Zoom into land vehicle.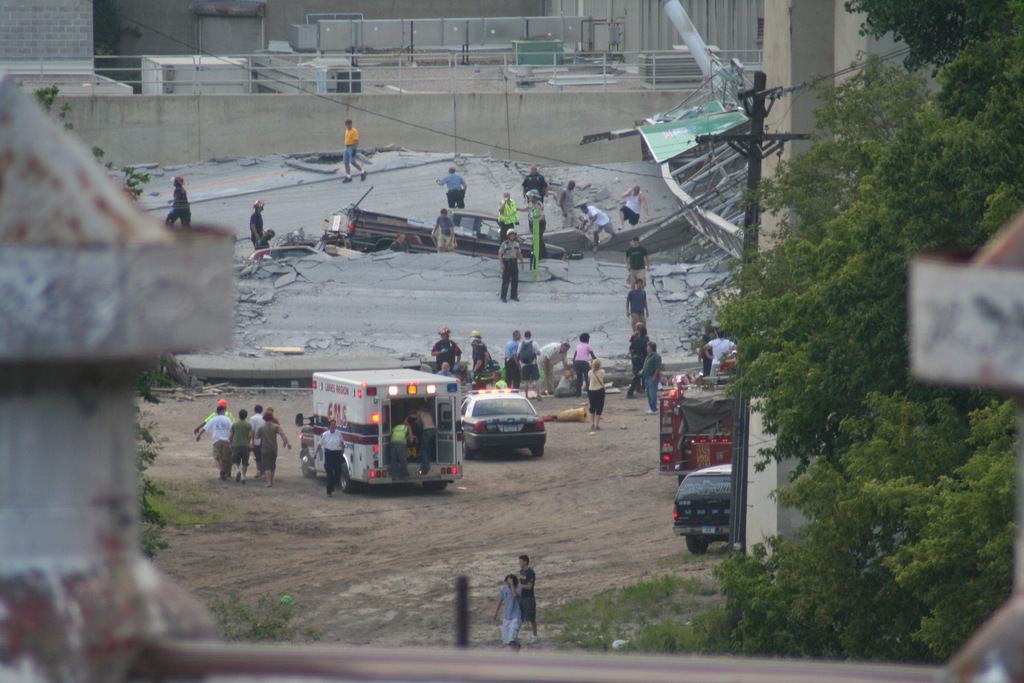
Zoom target: bbox=[298, 368, 472, 507].
